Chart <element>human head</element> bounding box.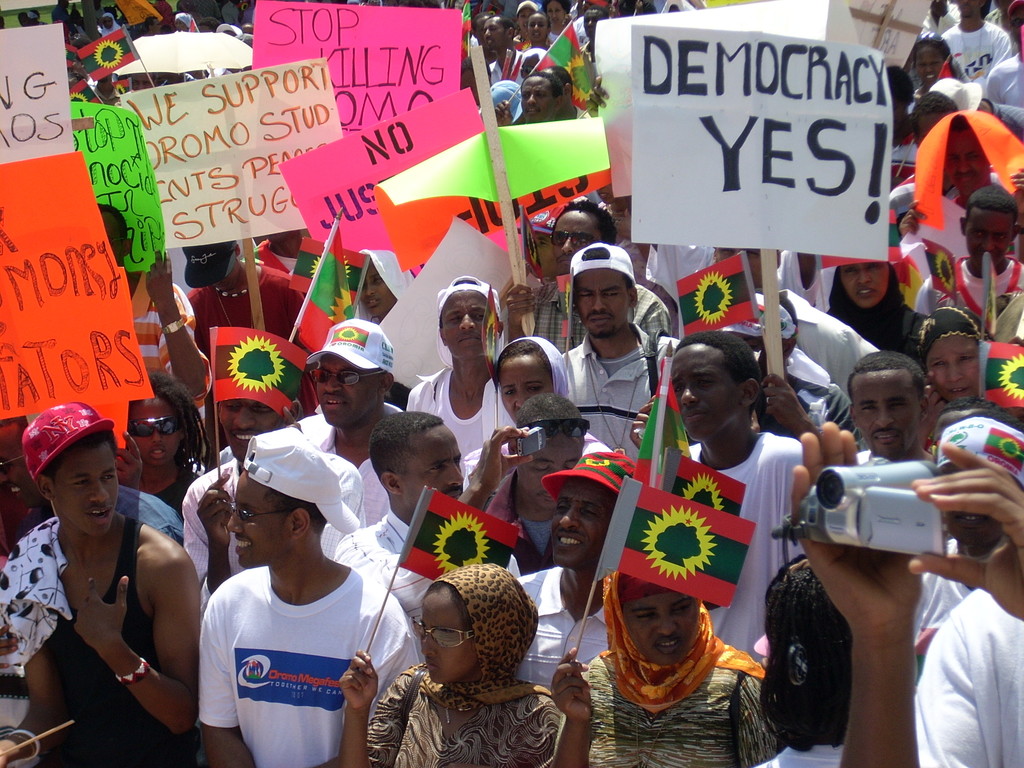
Charted: [x1=195, y1=16, x2=215, y2=31].
